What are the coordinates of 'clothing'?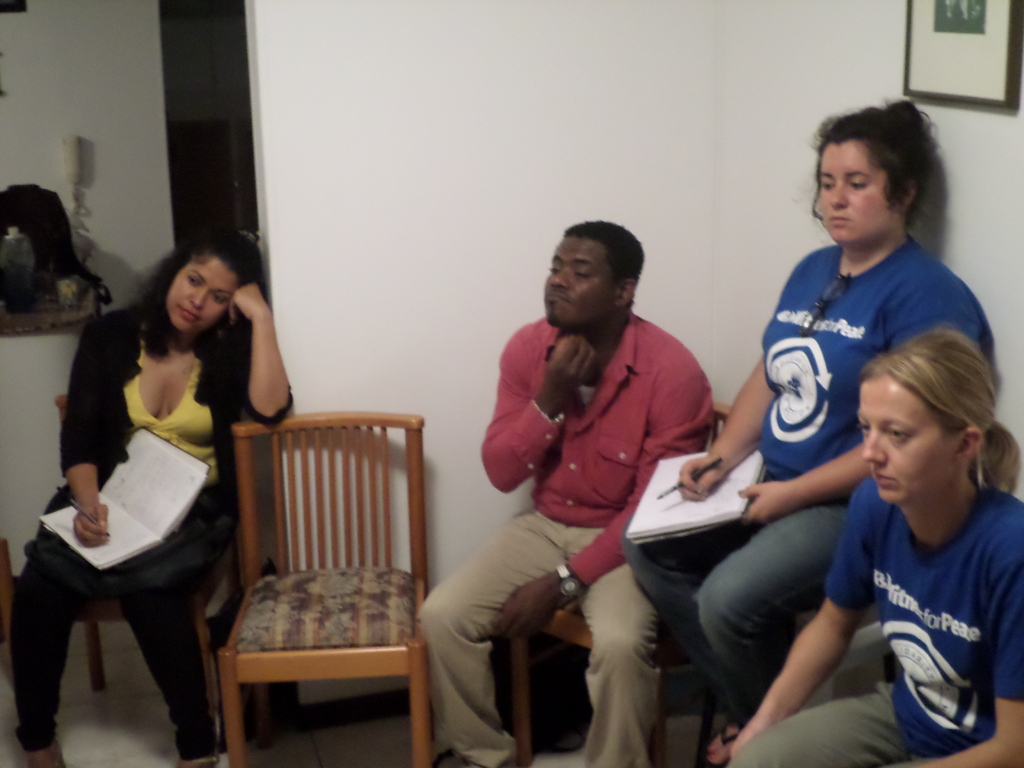
{"left": 414, "top": 312, "right": 718, "bottom": 767}.
